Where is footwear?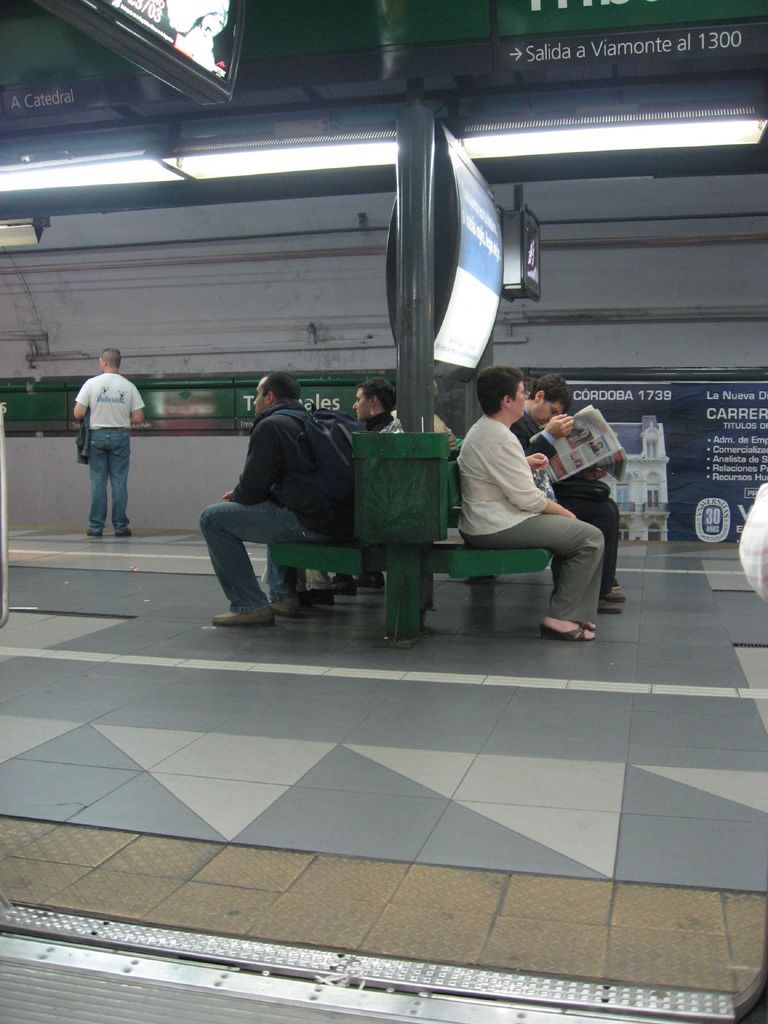
116,527,134,540.
